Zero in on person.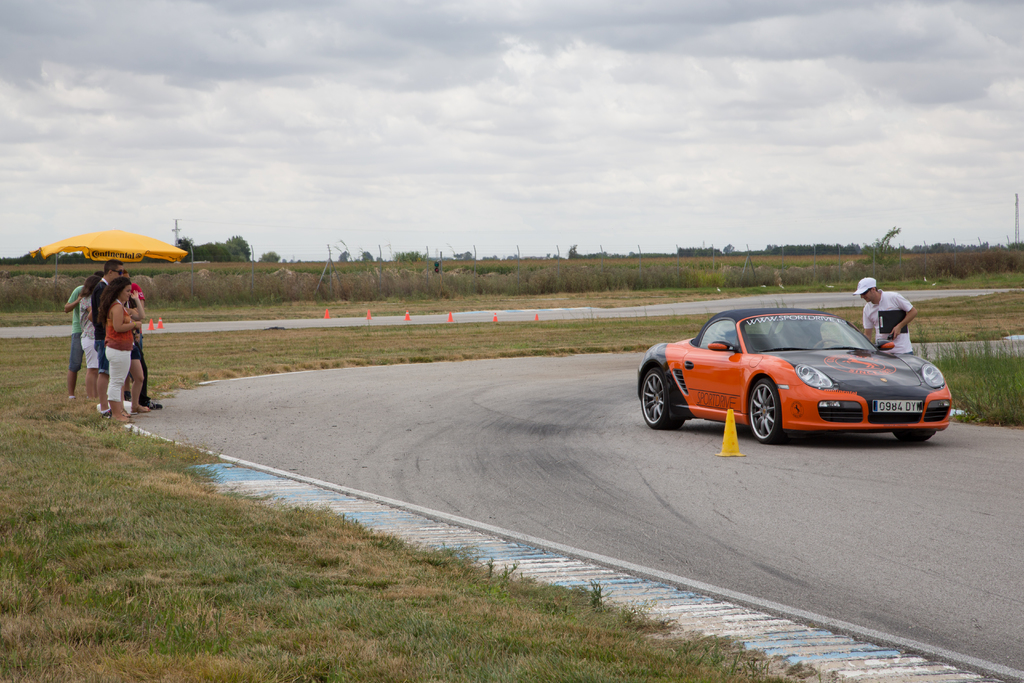
Zeroed in: (left=88, top=259, right=129, bottom=416).
